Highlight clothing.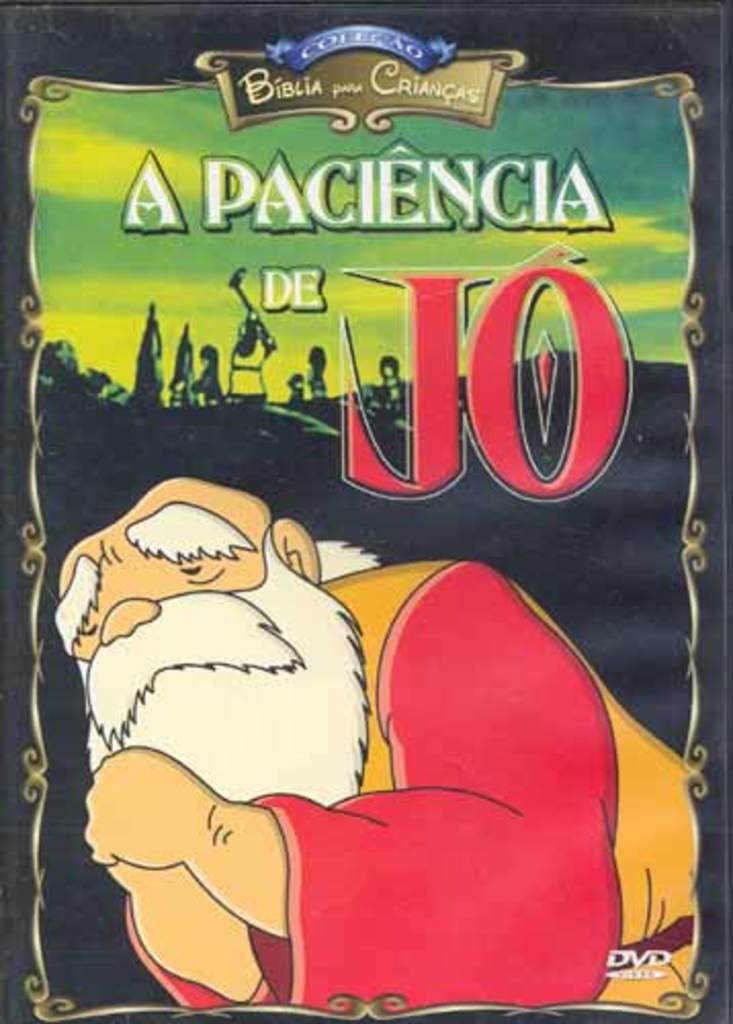
Highlighted region: select_region(94, 610, 608, 1004).
